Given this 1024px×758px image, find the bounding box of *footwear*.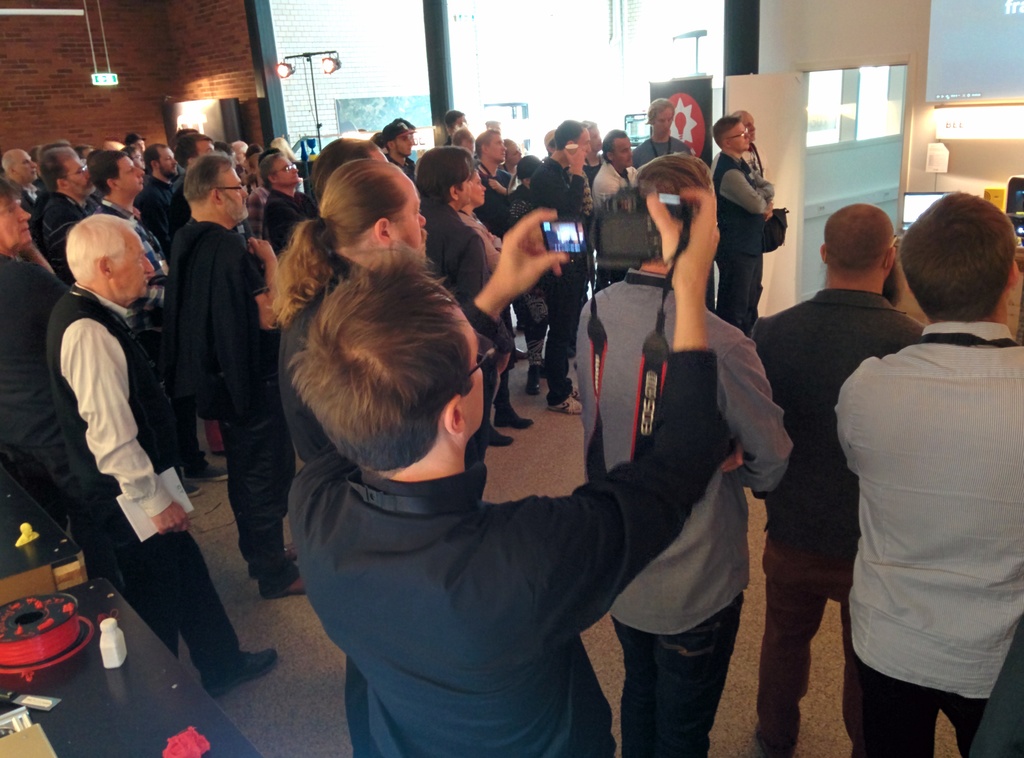
524, 360, 548, 396.
